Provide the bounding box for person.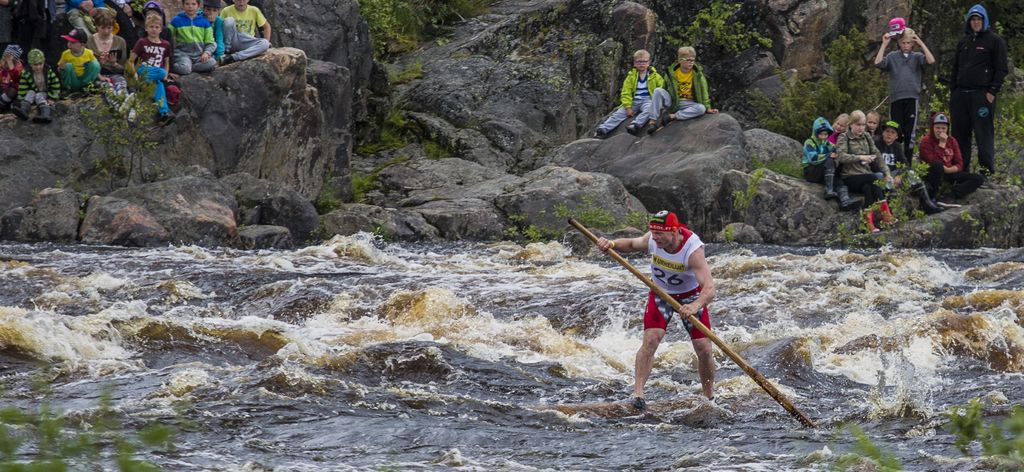
locate(173, 0, 218, 76).
